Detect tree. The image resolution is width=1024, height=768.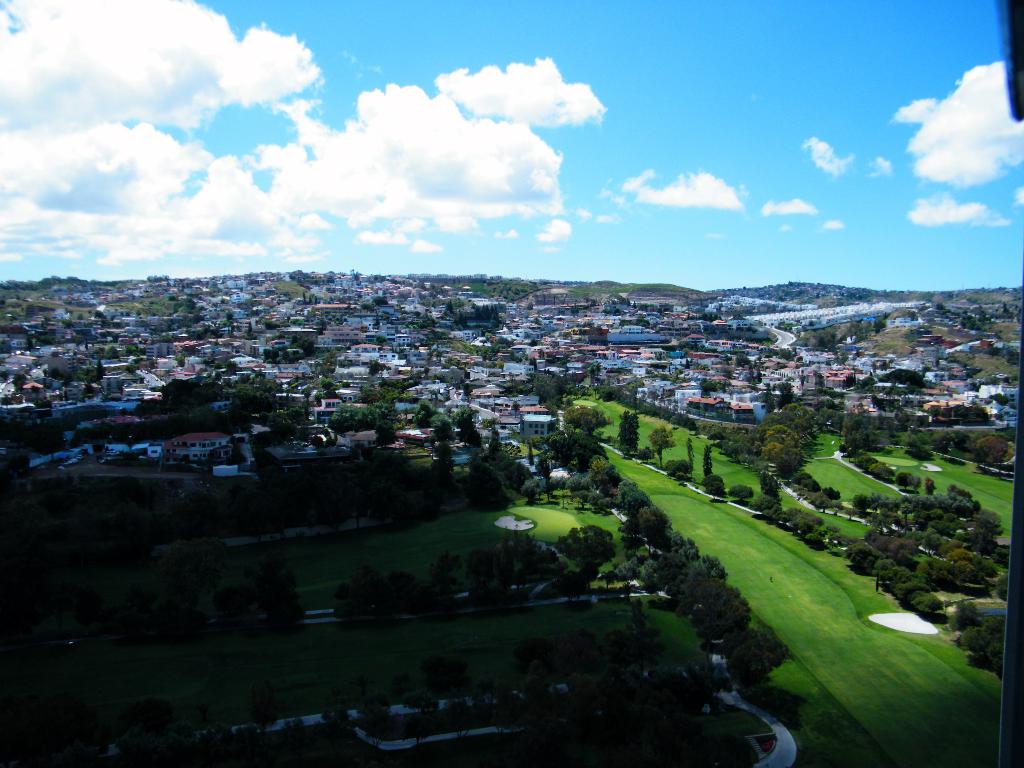
<bbox>823, 485, 847, 506</bbox>.
